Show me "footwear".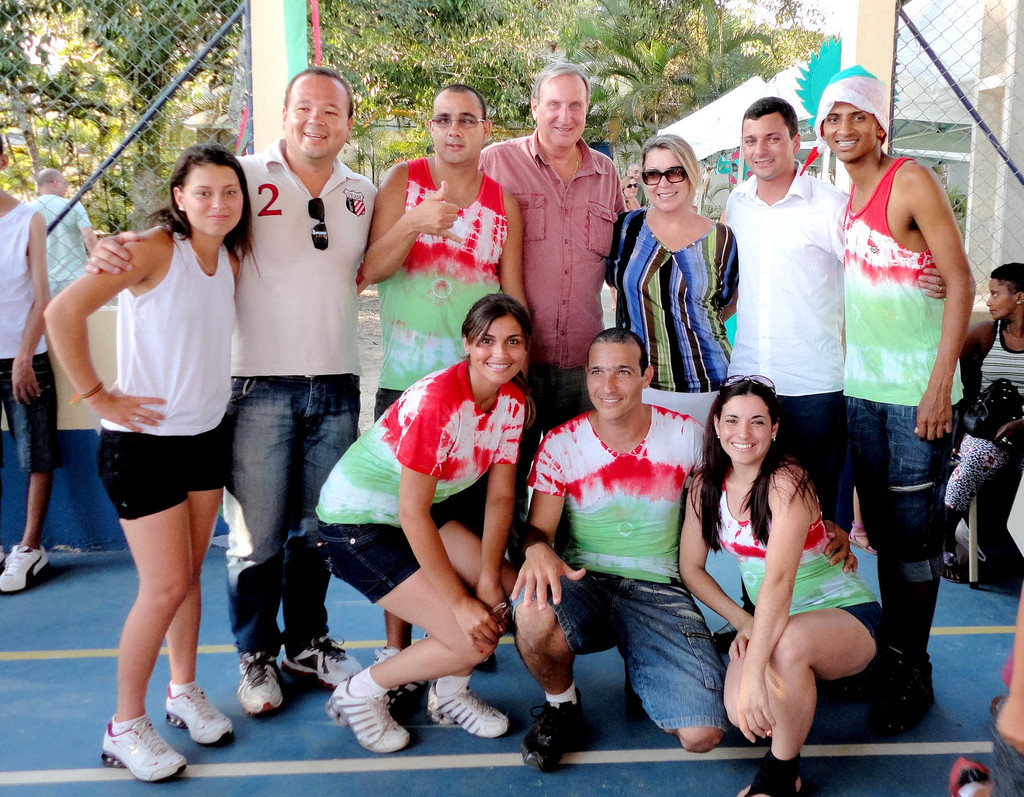
"footwear" is here: [left=167, top=689, right=232, bottom=745].
